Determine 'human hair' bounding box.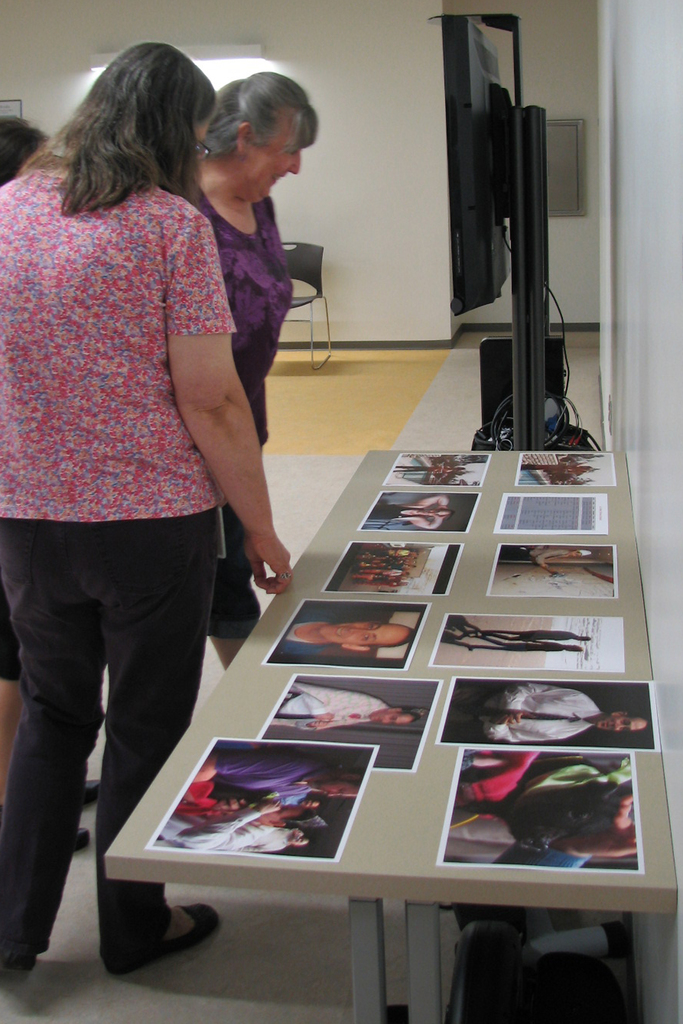
Determined: box=[395, 704, 428, 727].
